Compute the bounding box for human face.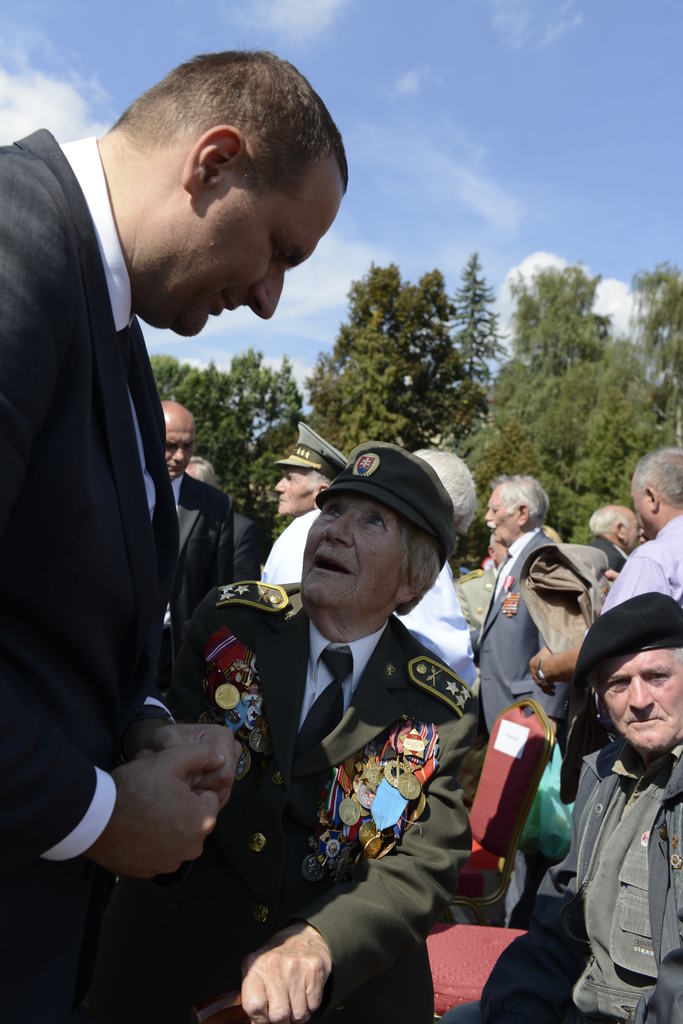
detection(482, 488, 517, 547).
